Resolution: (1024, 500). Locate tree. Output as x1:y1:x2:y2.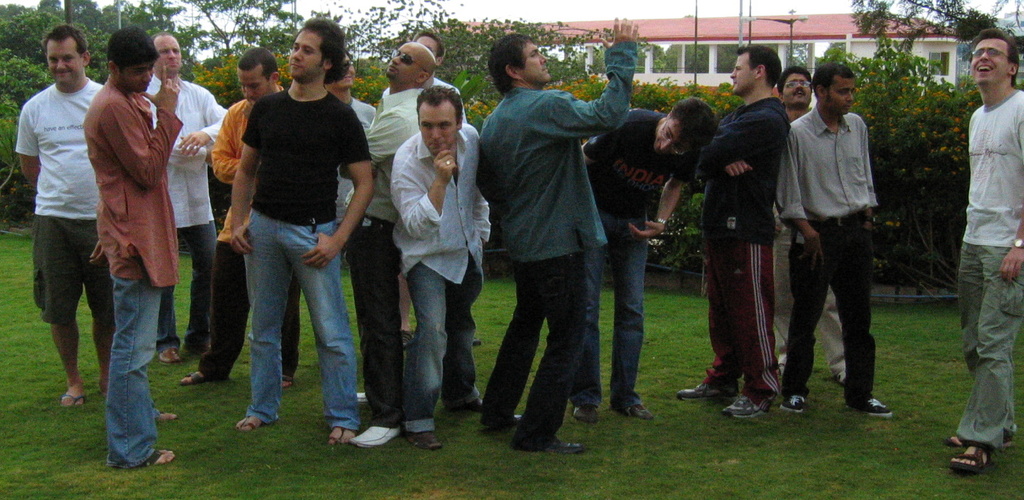
0:0:189:83.
